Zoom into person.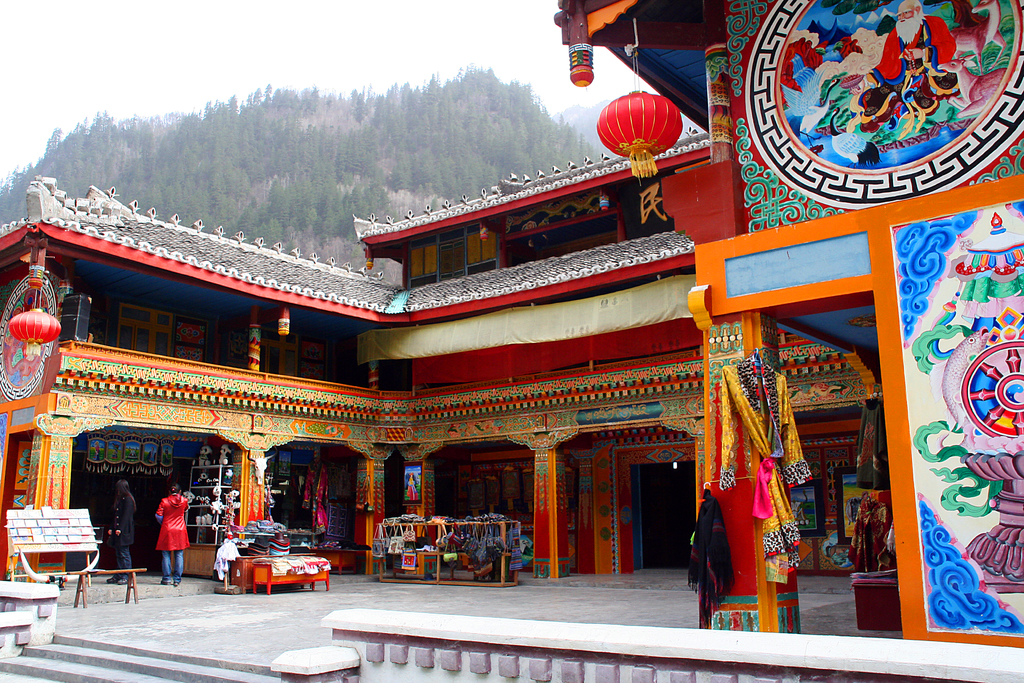
Zoom target: select_region(104, 473, 132, 588).
